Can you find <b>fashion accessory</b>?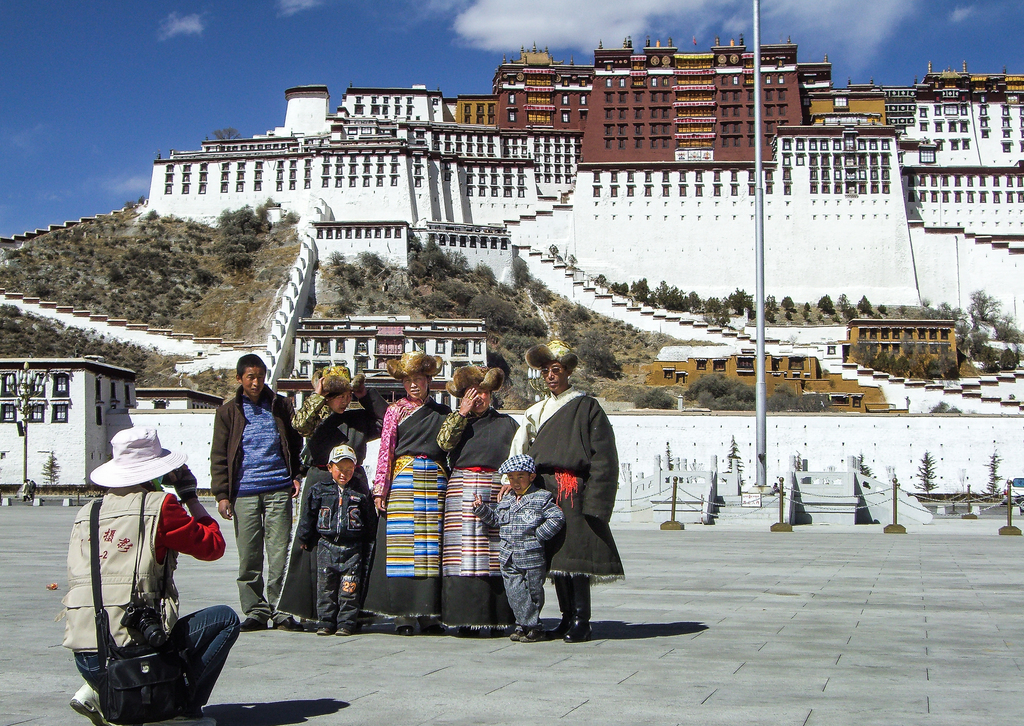
Yes, bounding box: 395, 627, 413, 633.
